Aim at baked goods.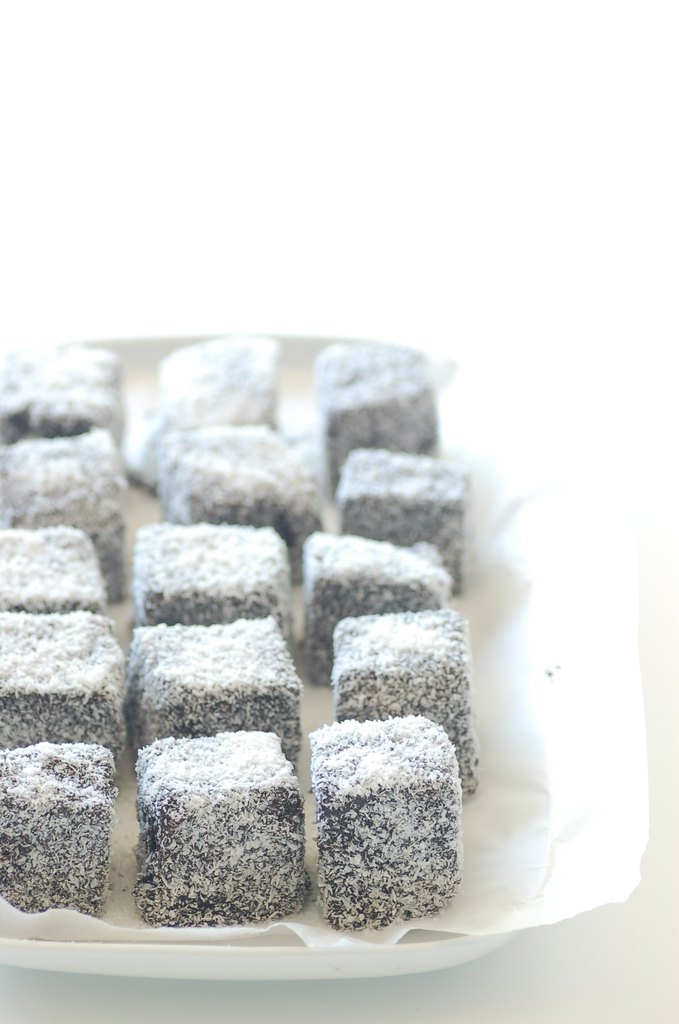
Aimed at [0, 526, 111, 612].
